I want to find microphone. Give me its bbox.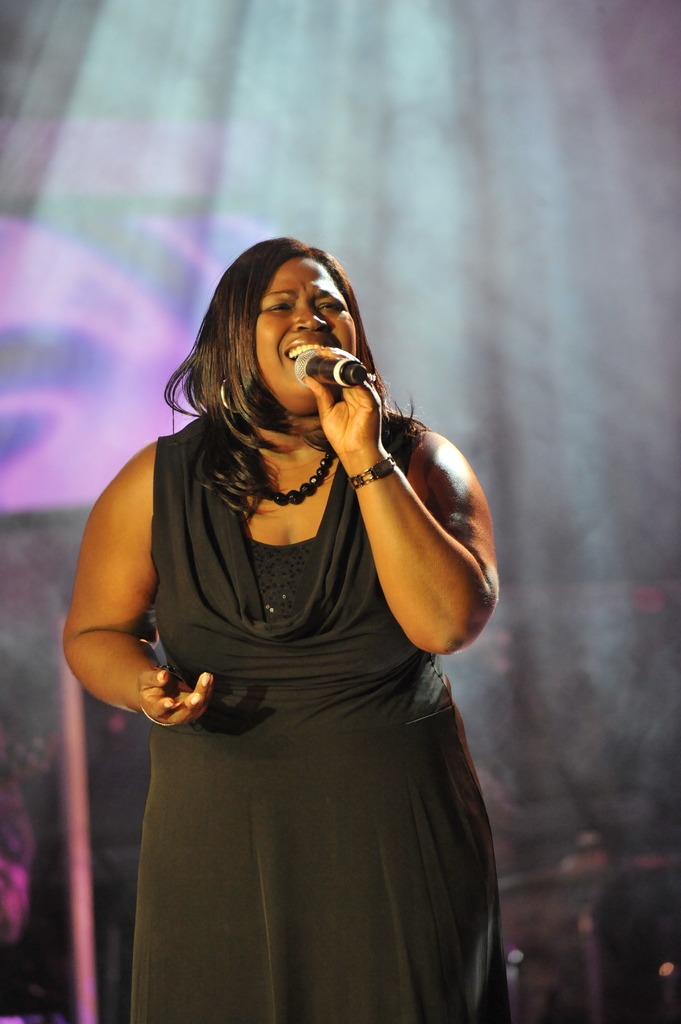
left=295, top=339, right=365, bottom=389.
